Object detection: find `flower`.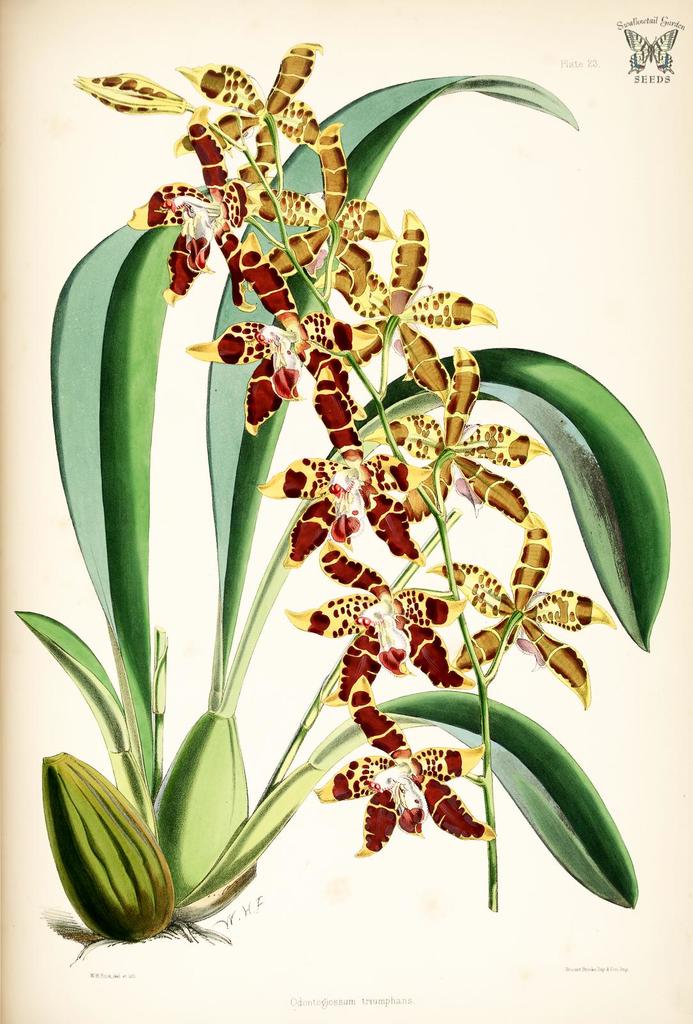
[left=346, top=739, right=488, bottom=870].
